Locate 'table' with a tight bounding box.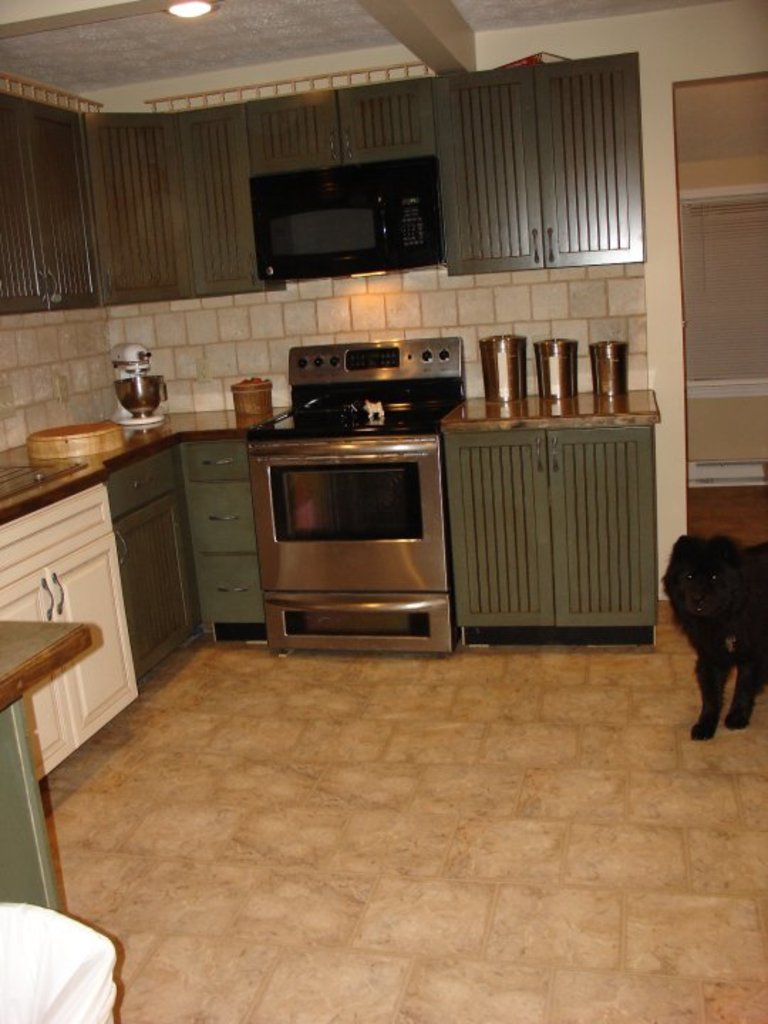
x1=1 y1=623 x2=91 y2=907.
